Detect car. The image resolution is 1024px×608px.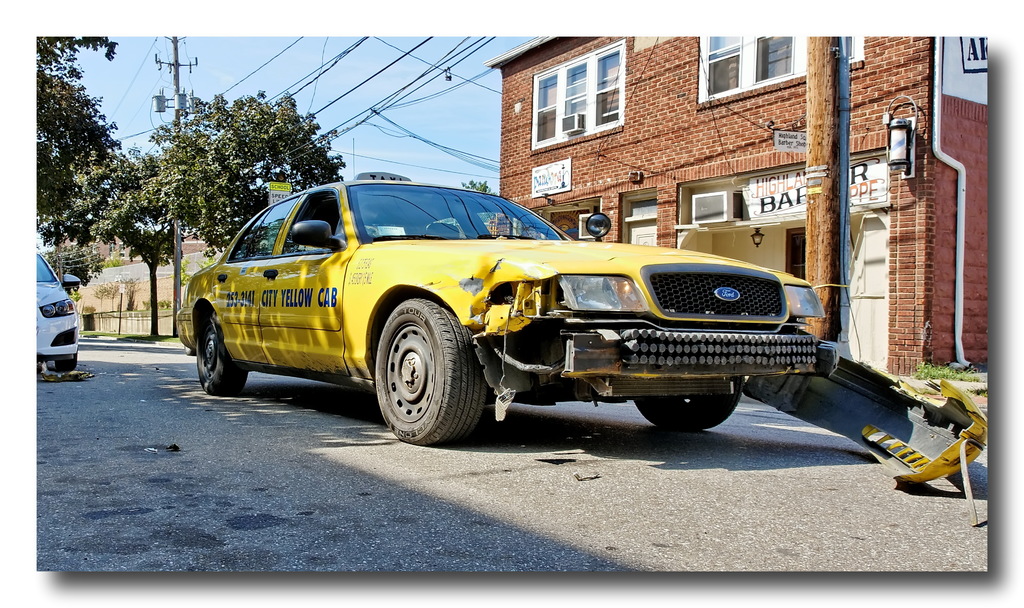
BBox(187, 173, 916, 459).
